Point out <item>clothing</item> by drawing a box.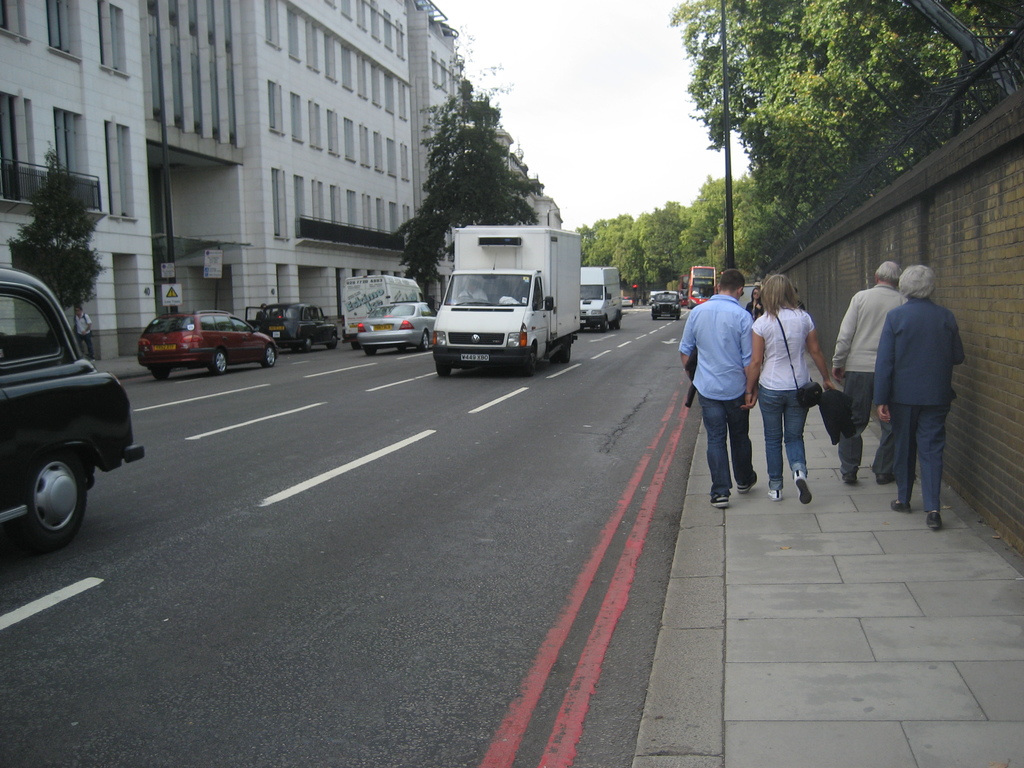
(x1=868, y1=298, x2=967, y2=498).
